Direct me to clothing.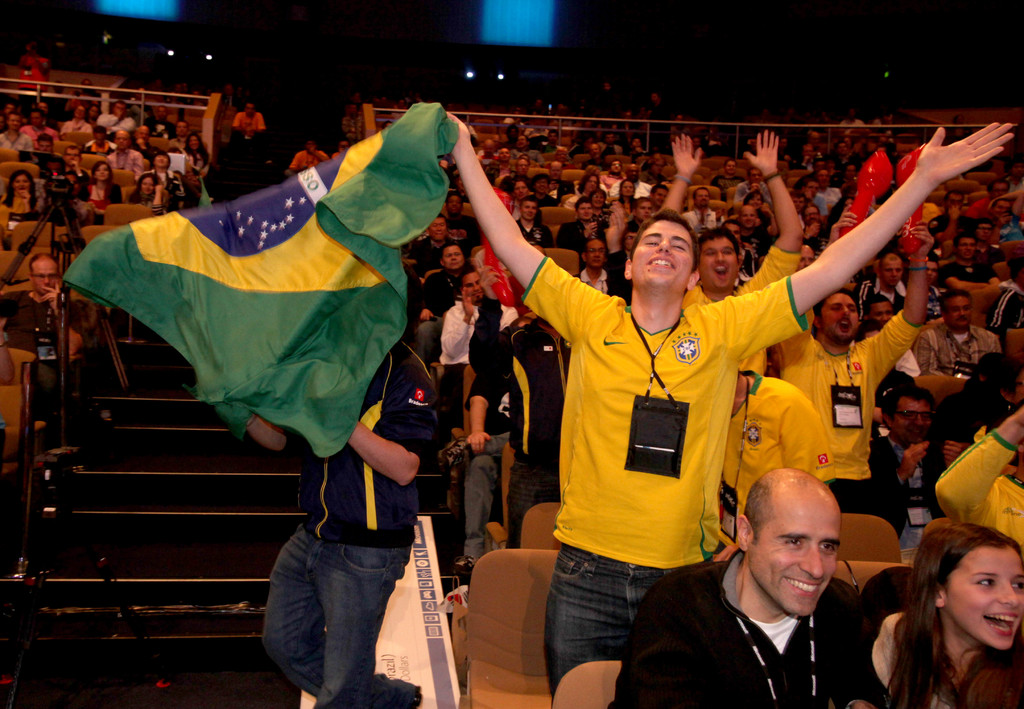
Direction: box=[914, 323, 1019, 380].
